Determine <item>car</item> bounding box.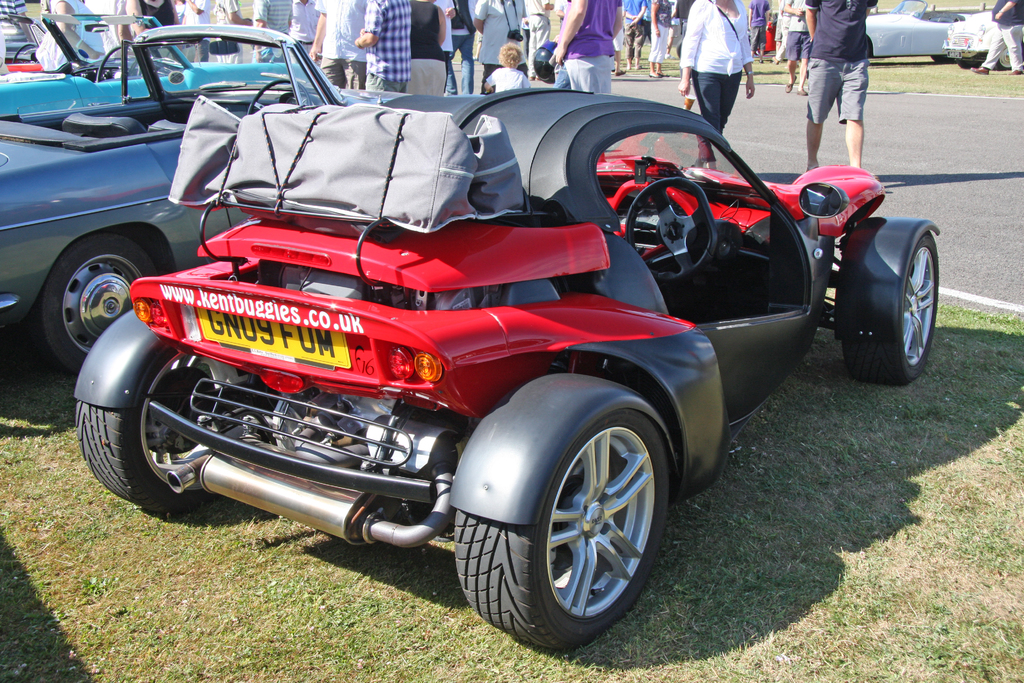
Determined: (left=863, top=0, right=977, bottom=62).
